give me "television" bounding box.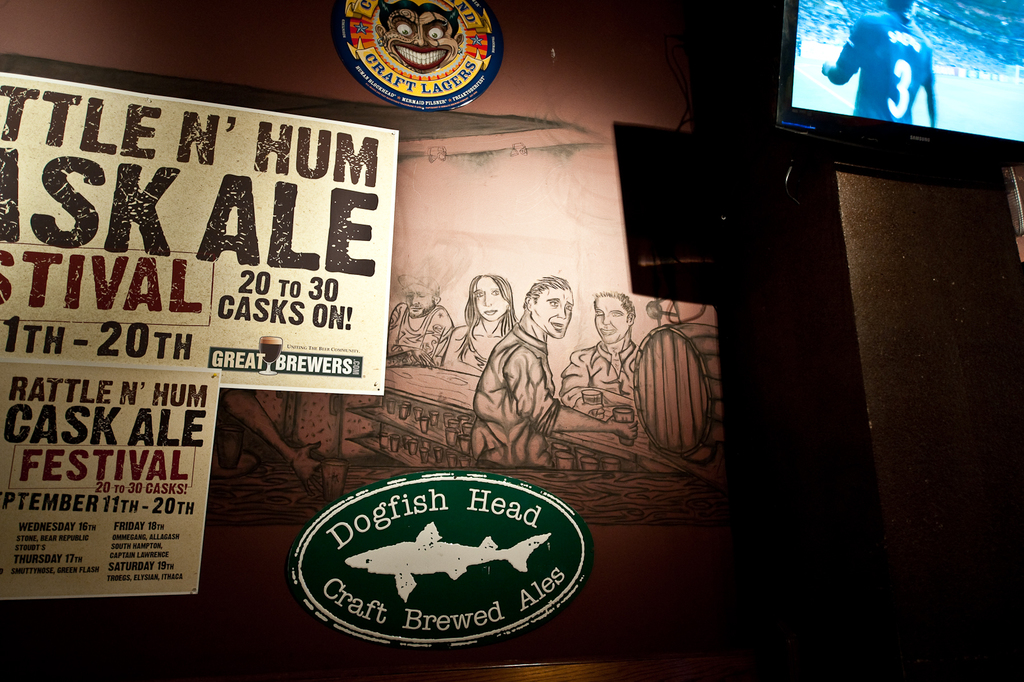
{"left": 771, "top": 0, "right": 1023, "bottom": 189}.
